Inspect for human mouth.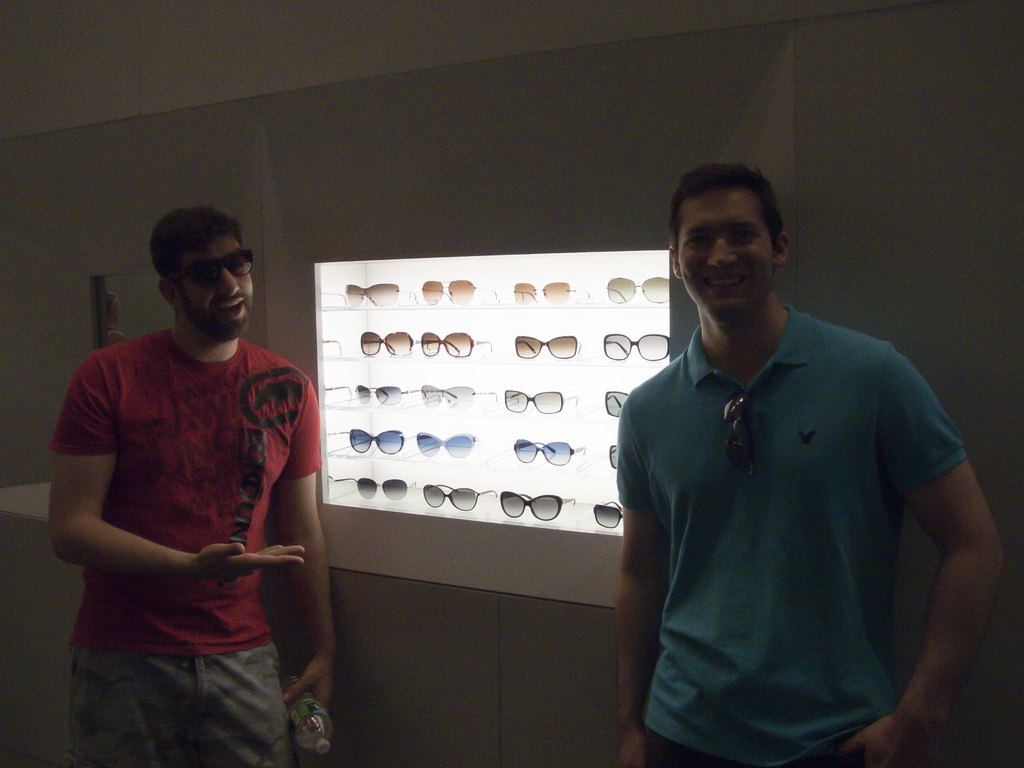
Inspection: bbox=[217, 300, 248, 321].
